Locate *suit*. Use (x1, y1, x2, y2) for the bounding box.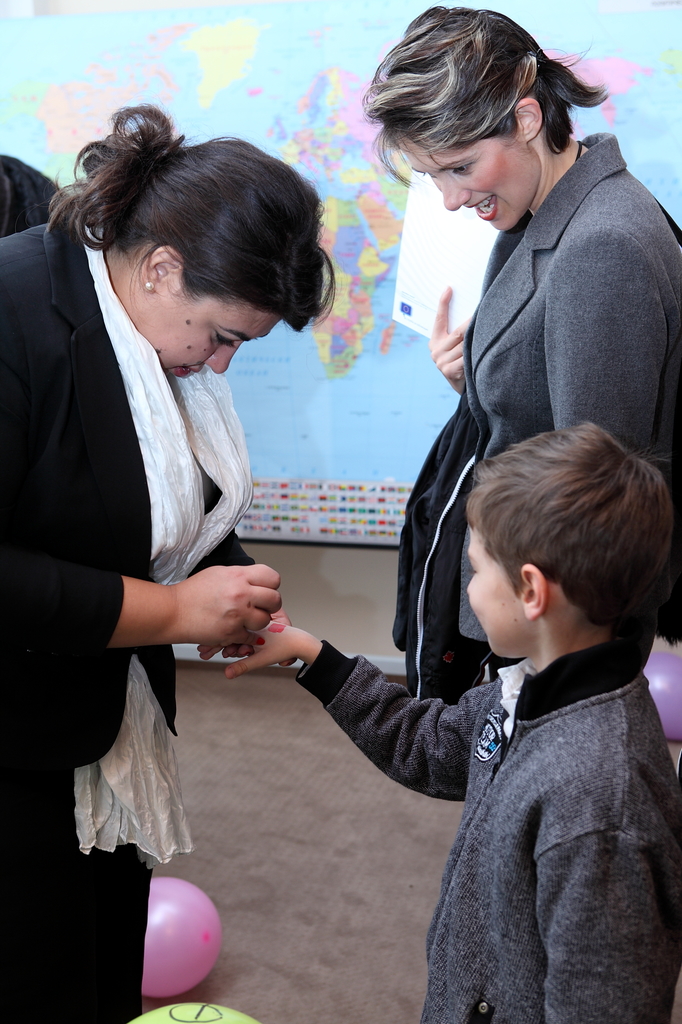
(0, 200, 257, 780).
